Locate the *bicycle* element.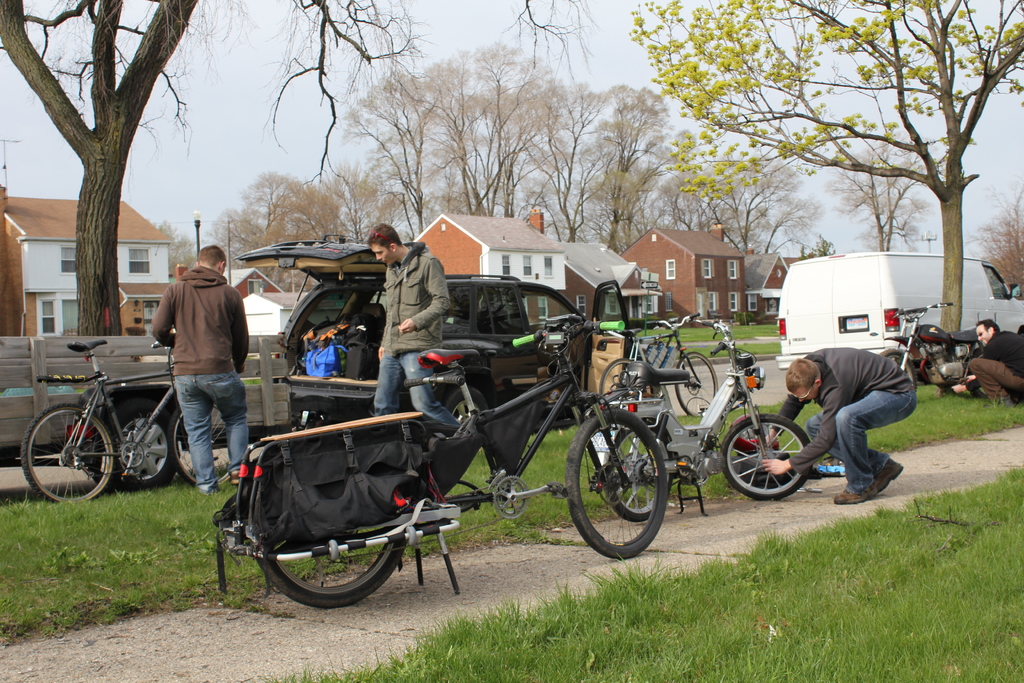
Element bbox: BBox(18, 352, 221, 505).
